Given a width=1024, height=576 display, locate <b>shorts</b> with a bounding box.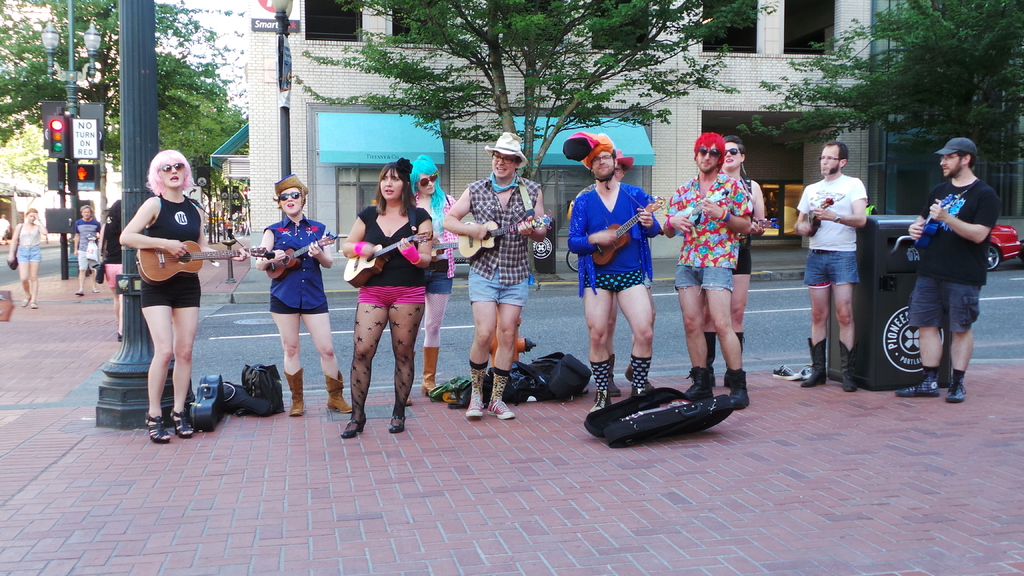
Located: (left=360, top=286, right=428, bottom=303).
